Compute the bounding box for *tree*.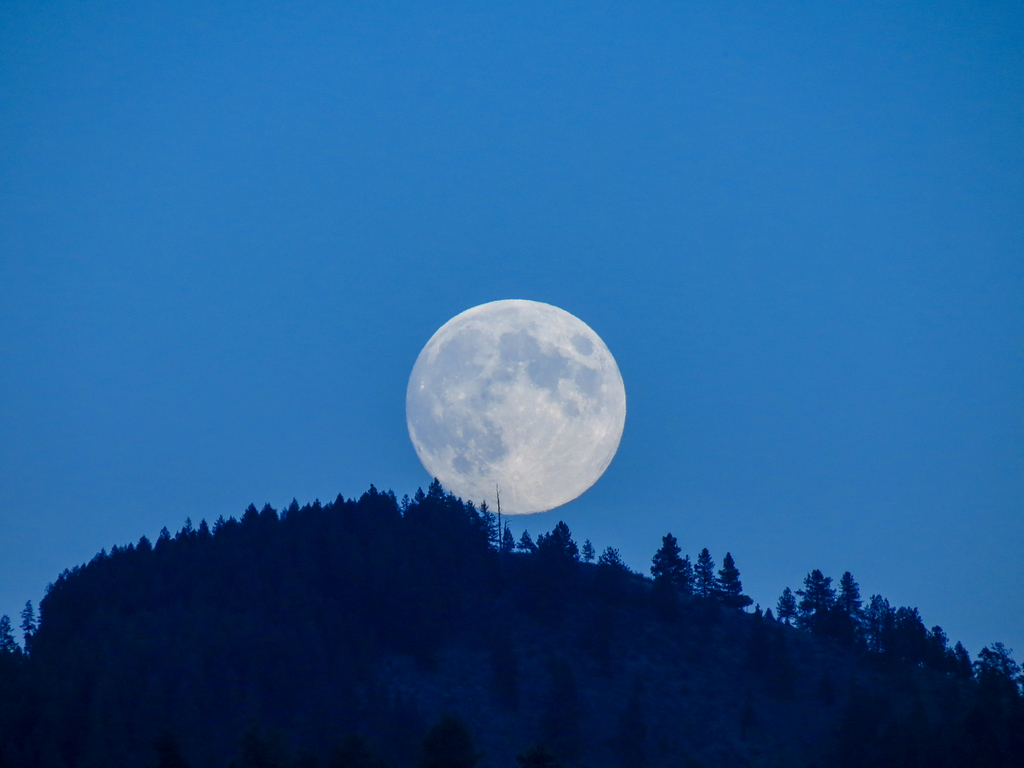
[717, 552, 740, 605].
